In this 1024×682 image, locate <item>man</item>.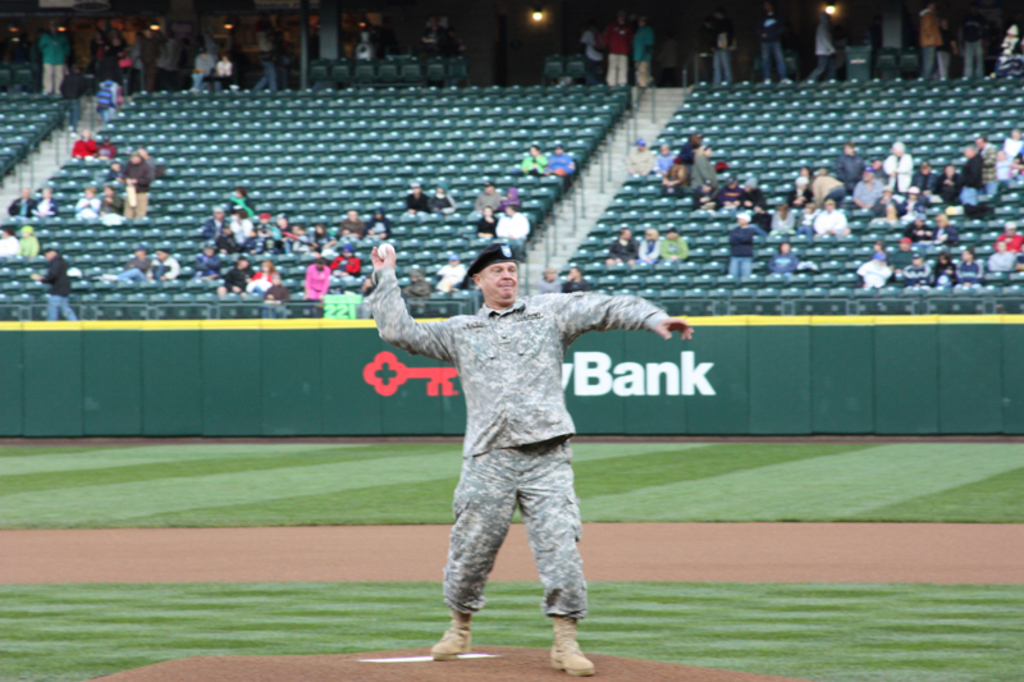
Bounding box: 434:255:468:293.
